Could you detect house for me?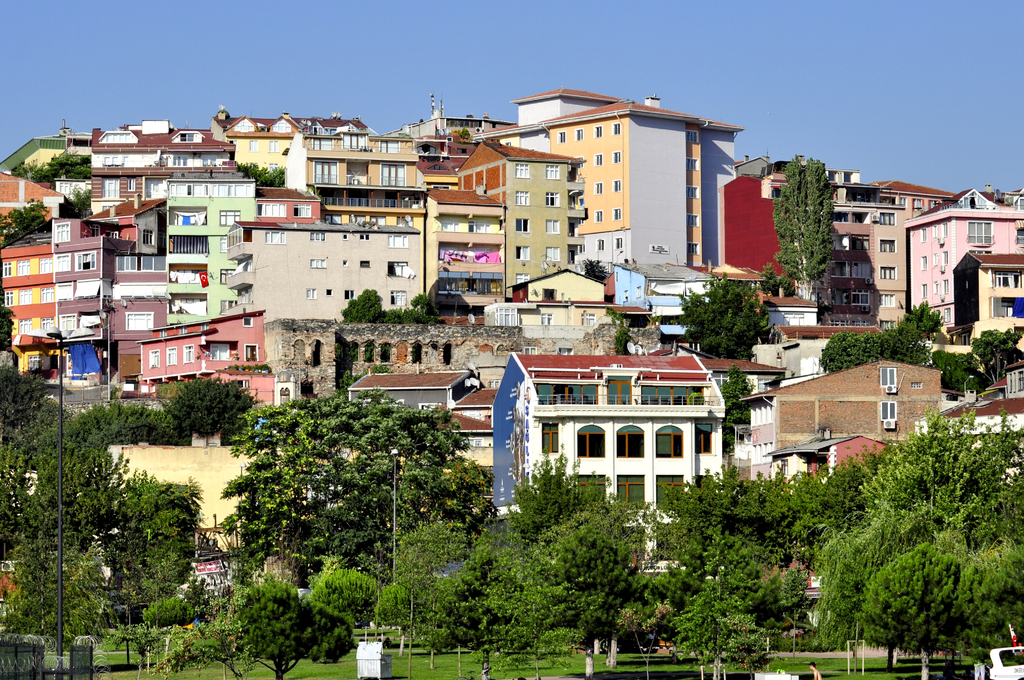
Detection result: <box>2,135,89,177</box>.
